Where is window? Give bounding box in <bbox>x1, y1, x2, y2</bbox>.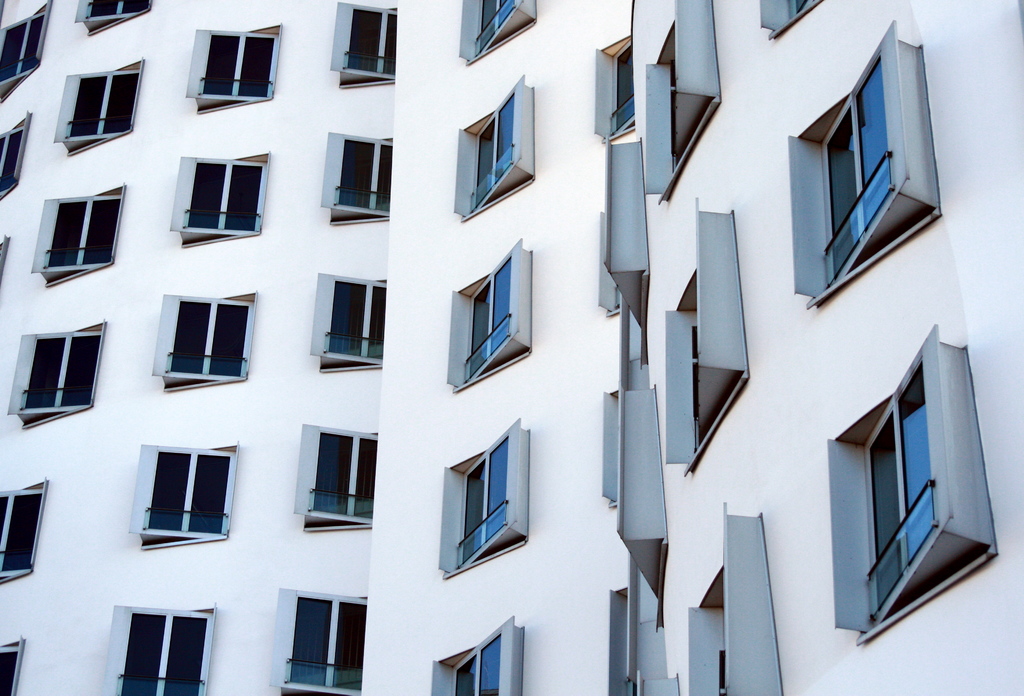
<bbox>611, 46, 640, 134</bbox>.
